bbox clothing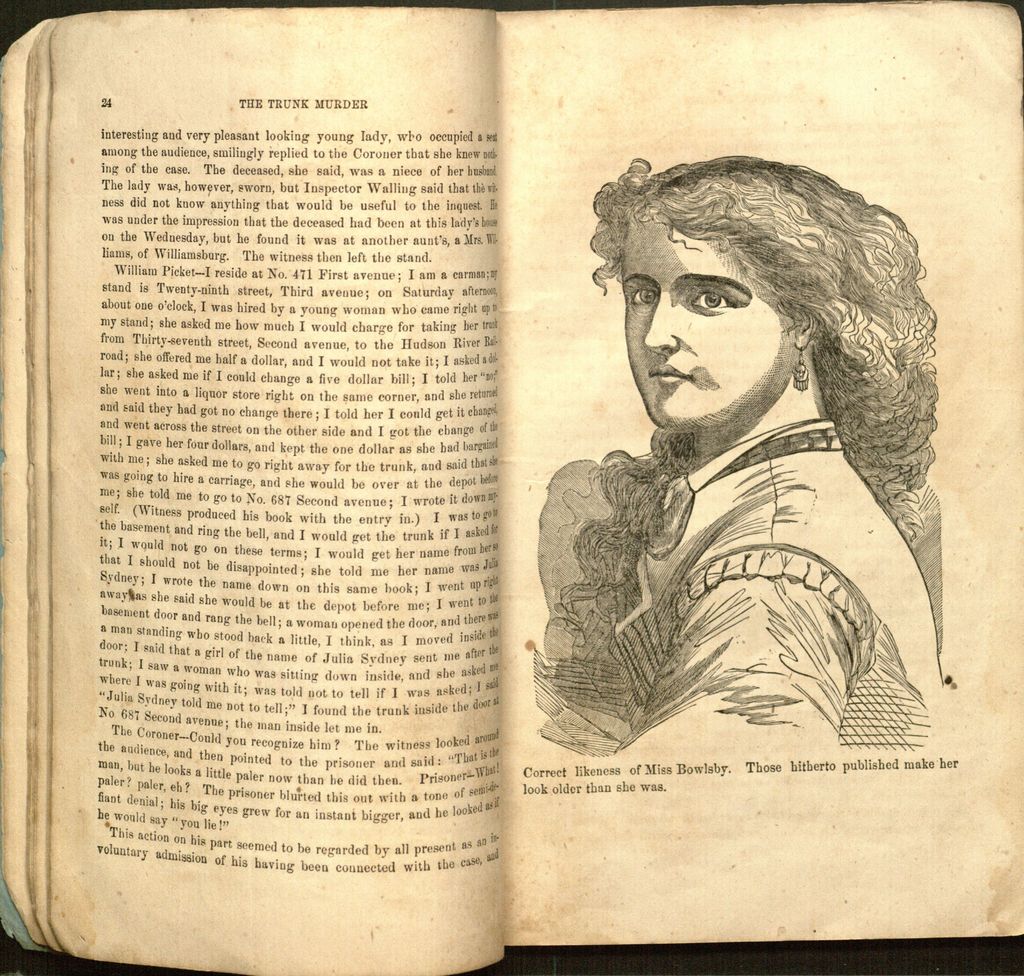
x1=637 y1=426 x2=944 y2=740
